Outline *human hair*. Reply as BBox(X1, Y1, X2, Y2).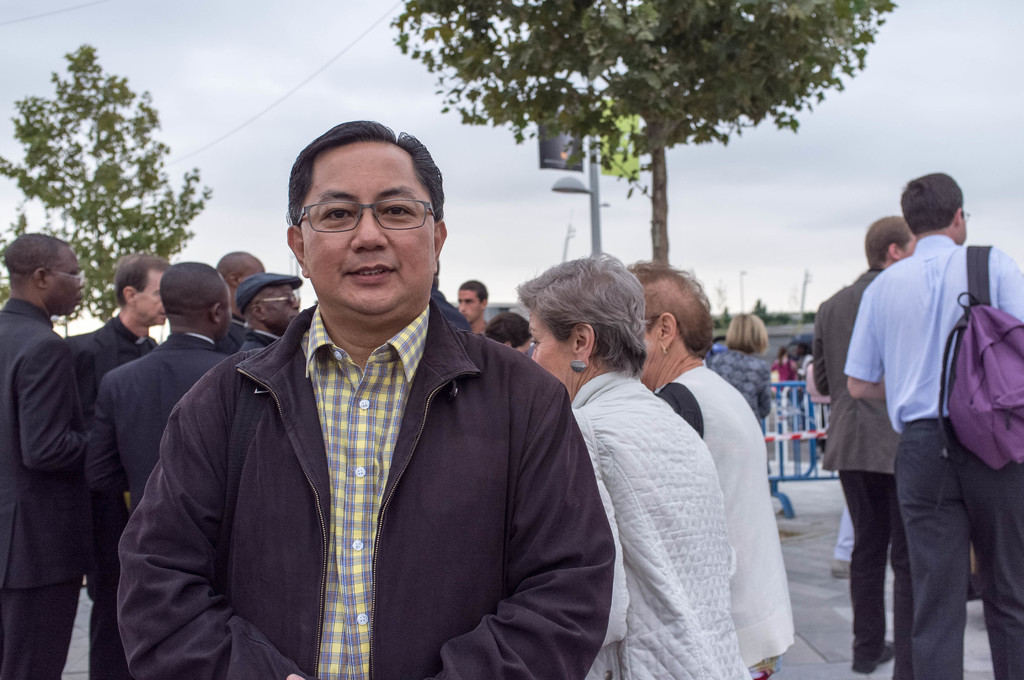
BBox(461, 280, 487, 309).
